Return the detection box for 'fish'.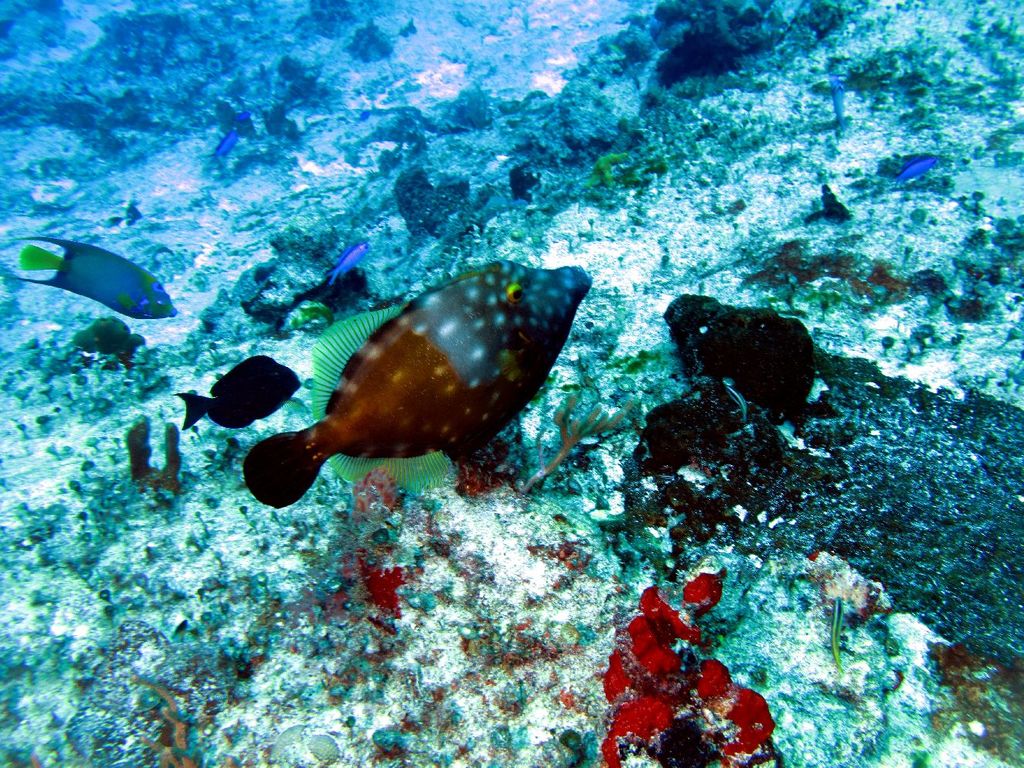
locate(291, 272, 370, 308).
